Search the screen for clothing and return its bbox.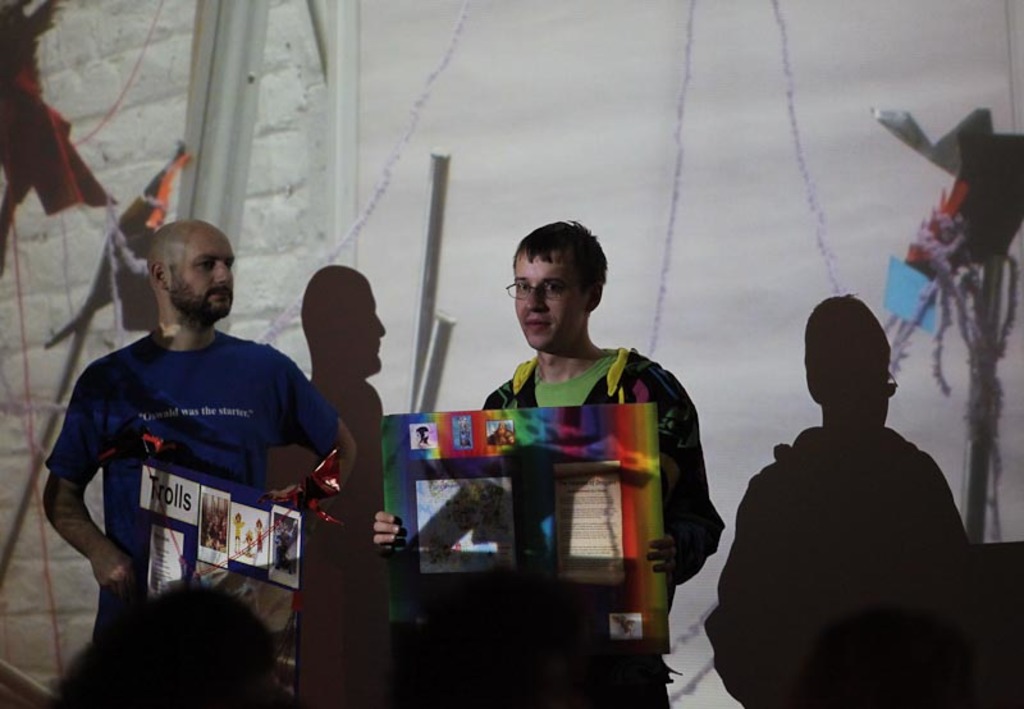
Found: box(457, 343, 732, 708).
